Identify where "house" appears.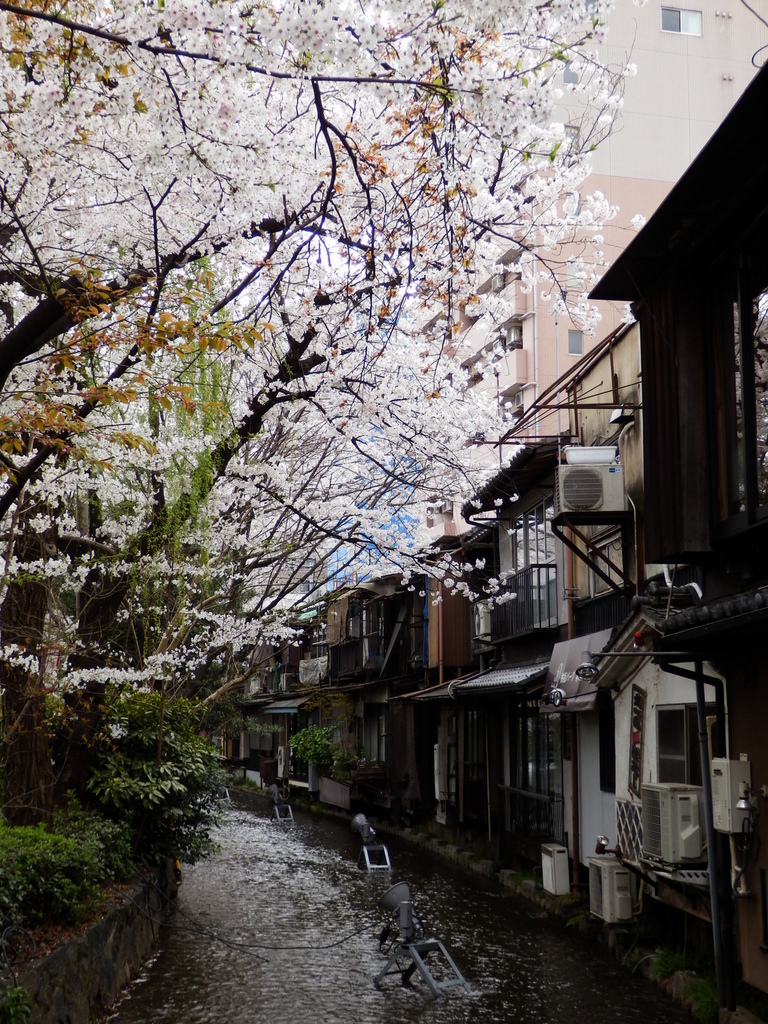
Appears at select_region(215, 48, 767, 1023).
